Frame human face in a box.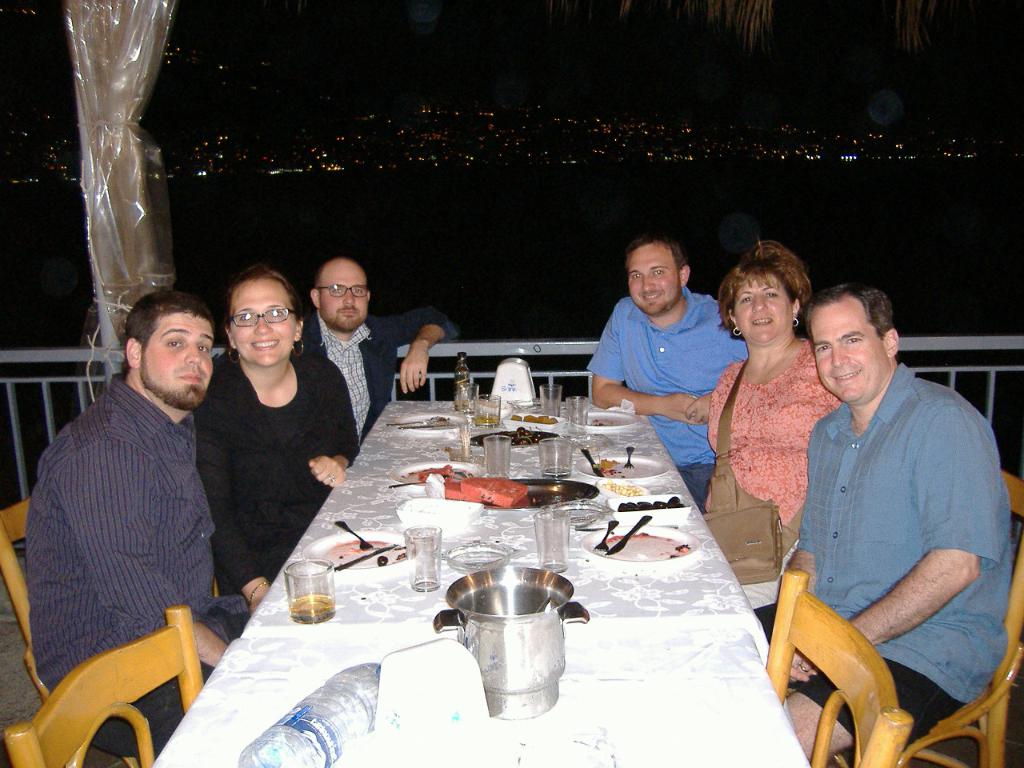
<bbox>632, 252, 676, 314</bbox>.
